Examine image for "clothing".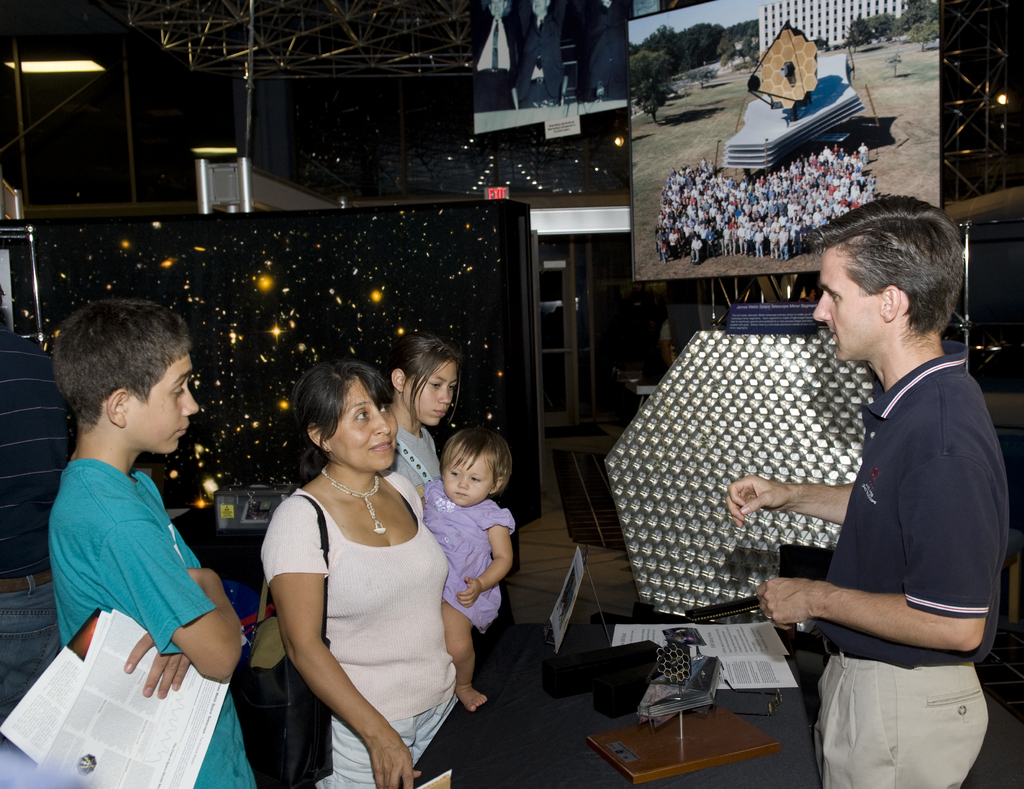
Examination result: <box>248,498,460,788</box>.
